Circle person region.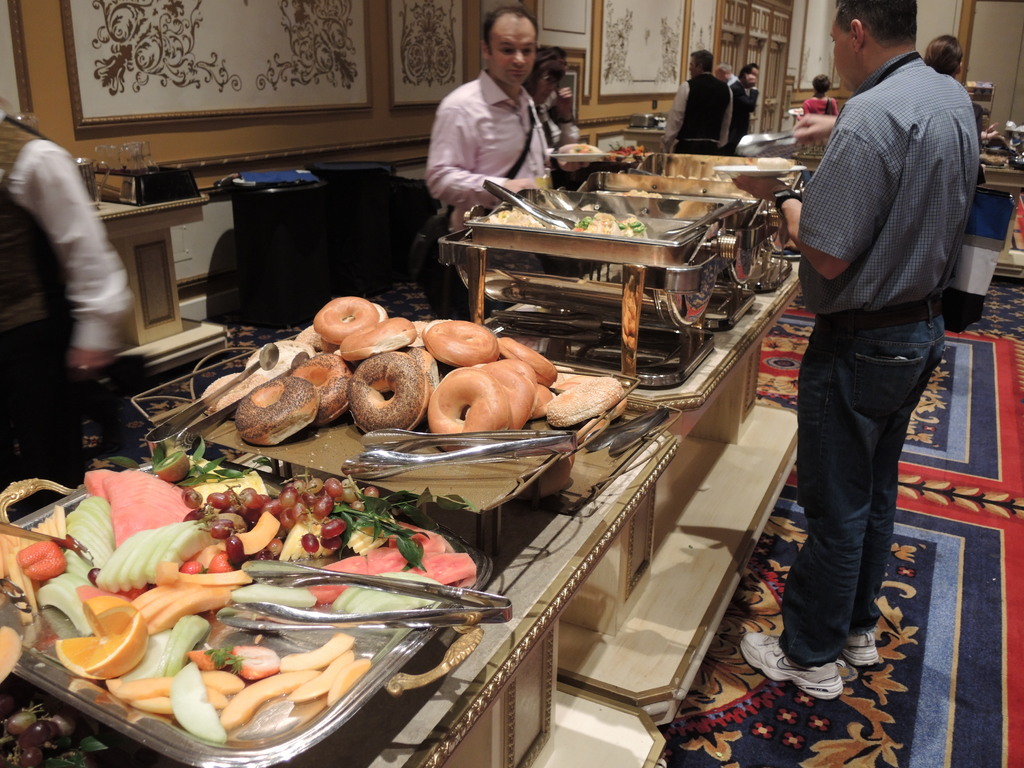
Region: x1=922 y1=26 x2=960 y2=82.
